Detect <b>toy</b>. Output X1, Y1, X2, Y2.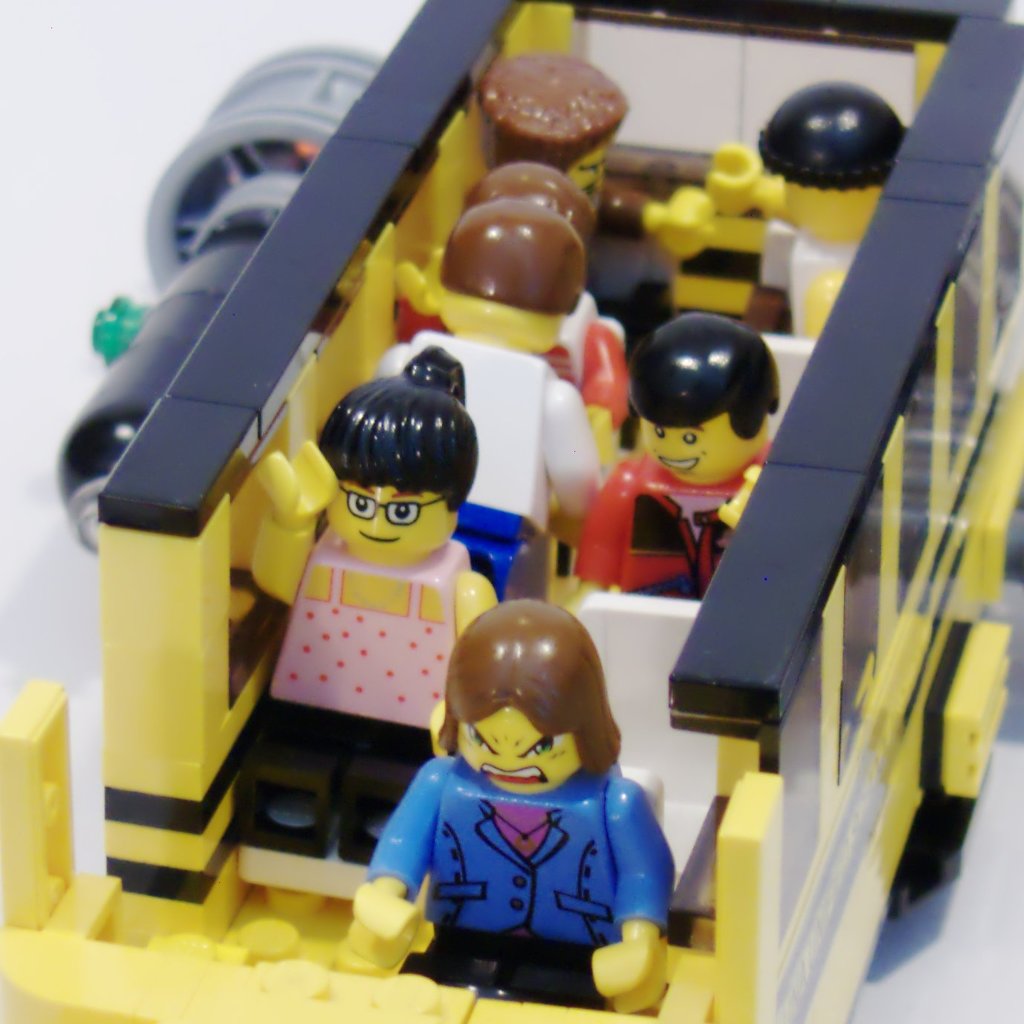
381, 201, 606, 595.
